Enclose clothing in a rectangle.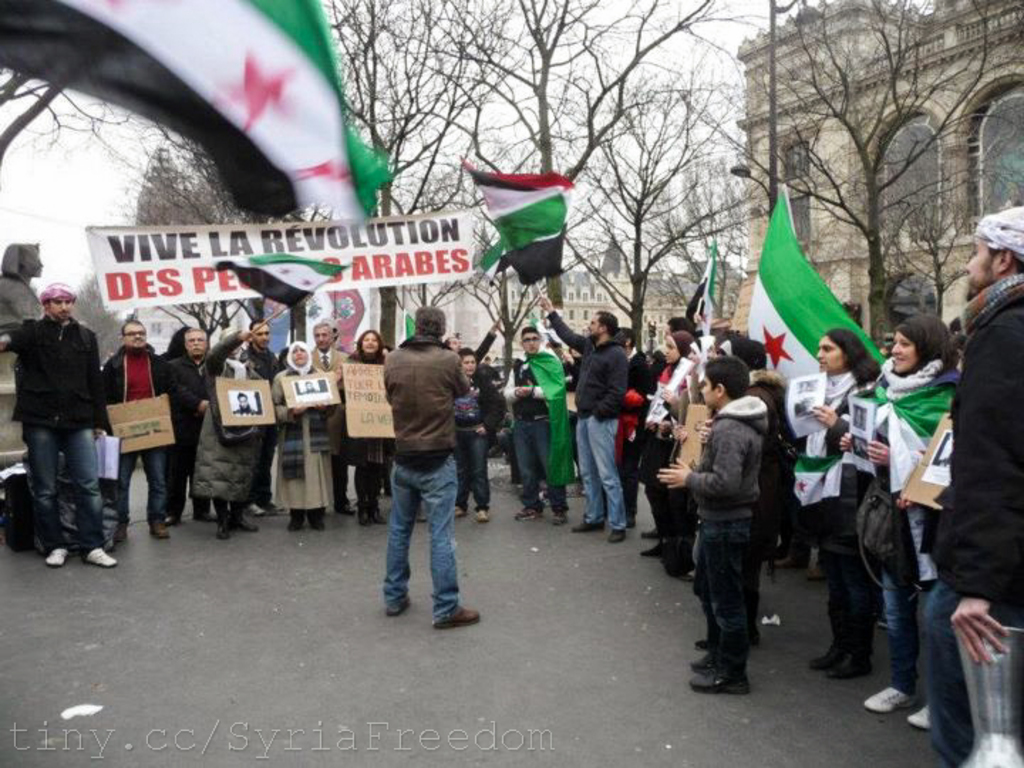
[670,373,711,549].
